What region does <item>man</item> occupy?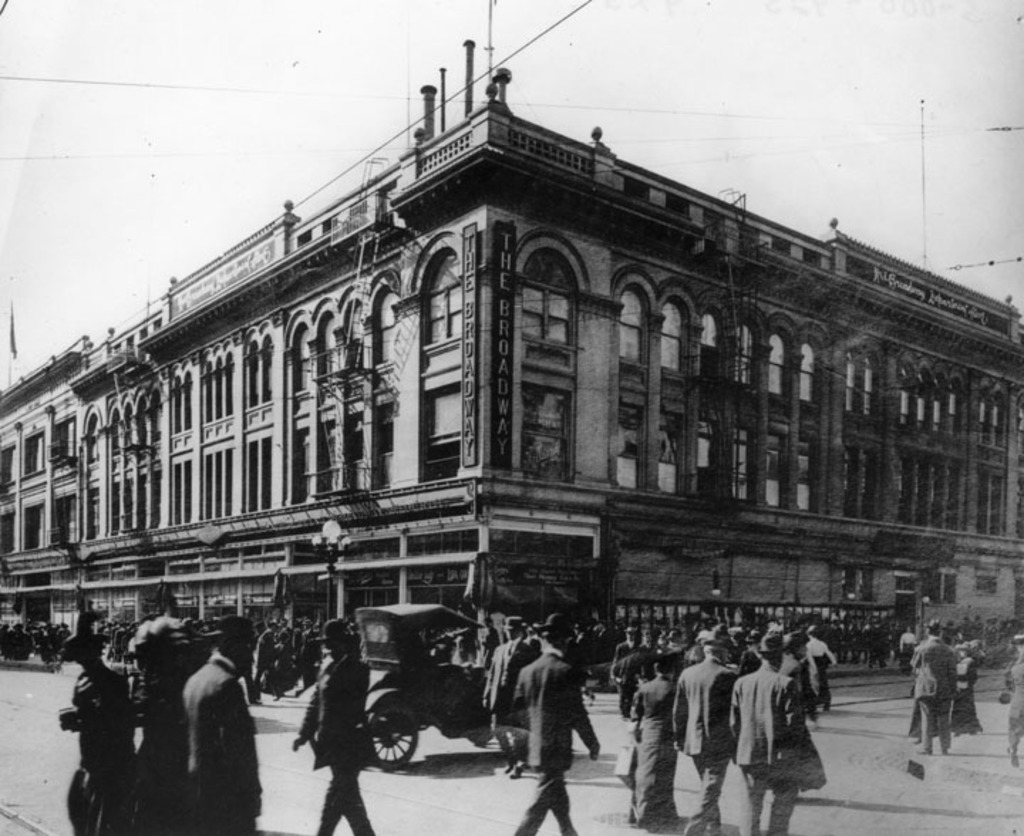
bbox=[284, 620, 375, 835].
